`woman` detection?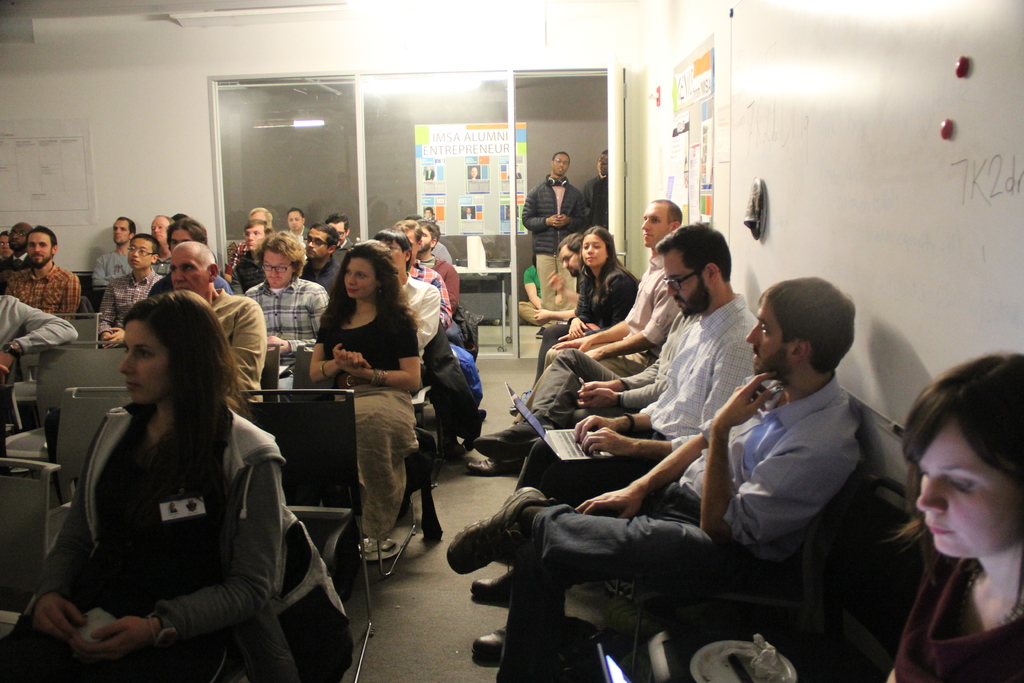
<box>309,240,424,543</box>
